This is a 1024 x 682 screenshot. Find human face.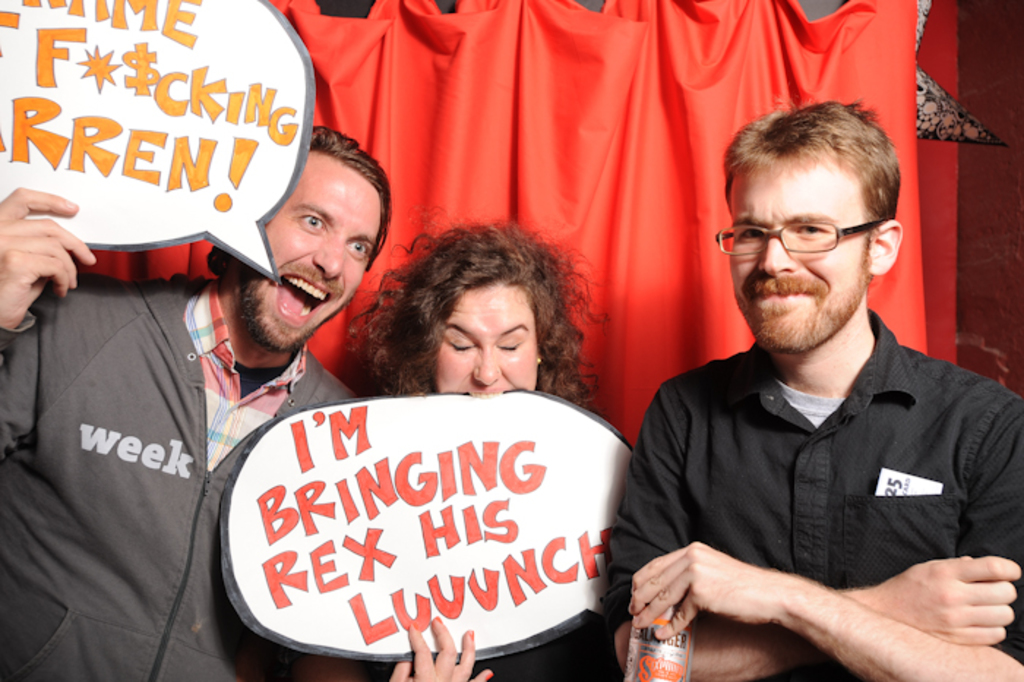
Bounding box: (left=733, top=152, right=865, bottom=357).
